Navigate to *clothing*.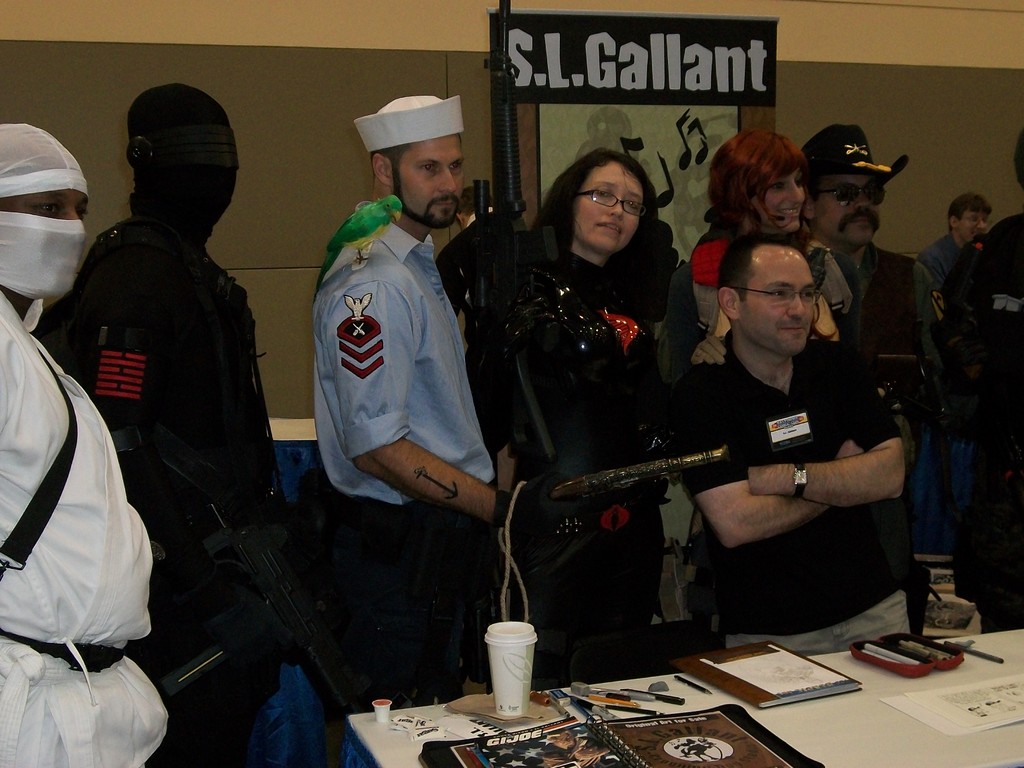
Navigation target: 691/239/849/332.
